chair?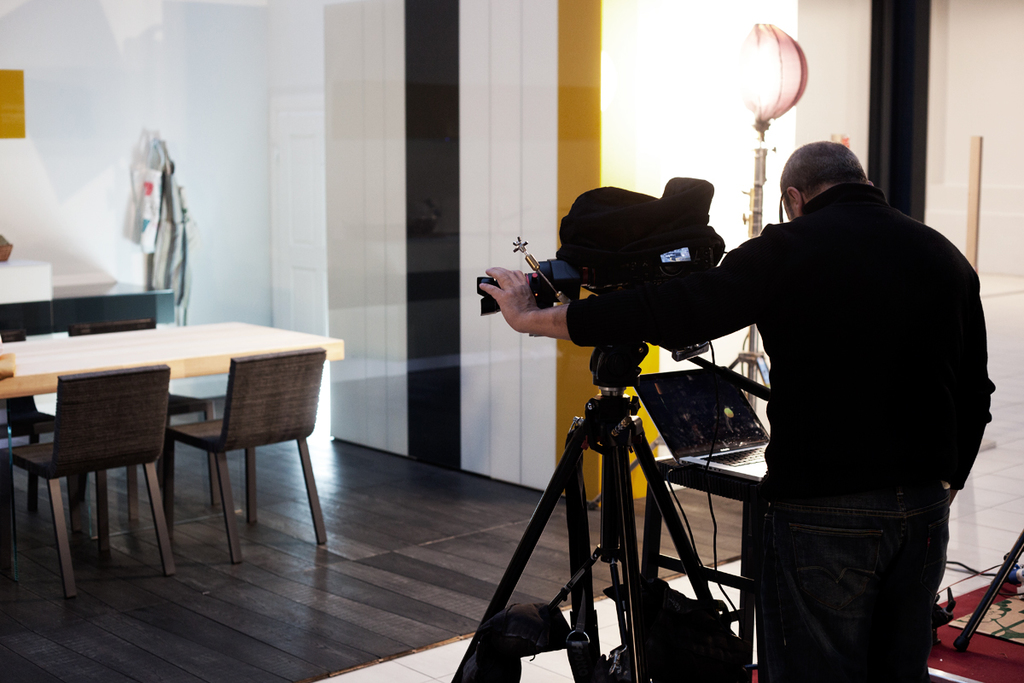
Rect(0, 330, 88, 537)
